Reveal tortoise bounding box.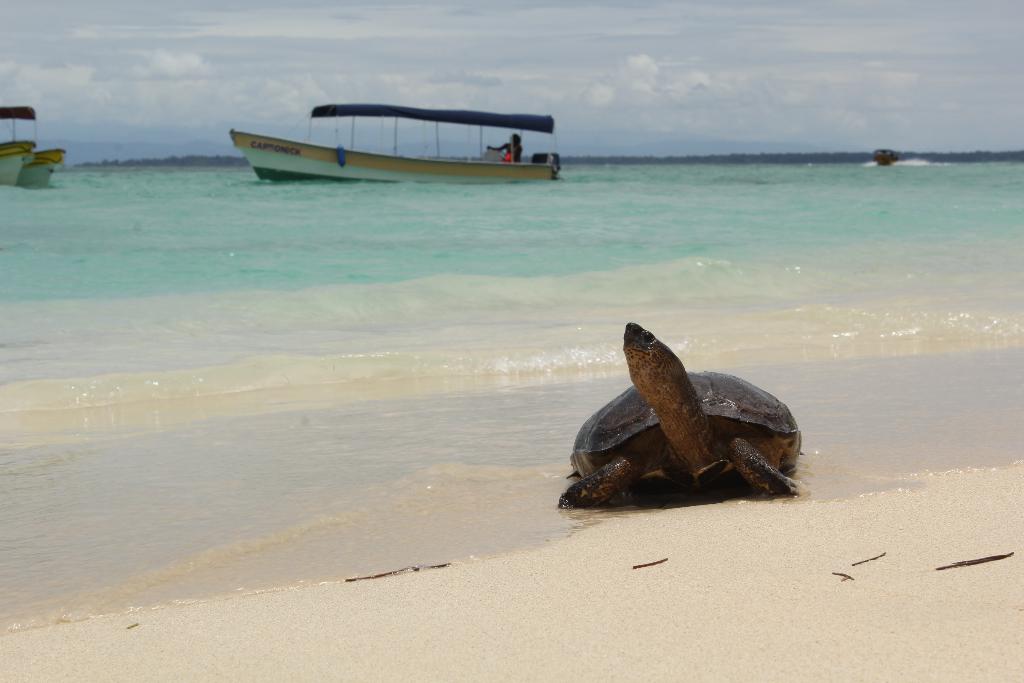
Revealed: rect(554, 320, 809, 507).
